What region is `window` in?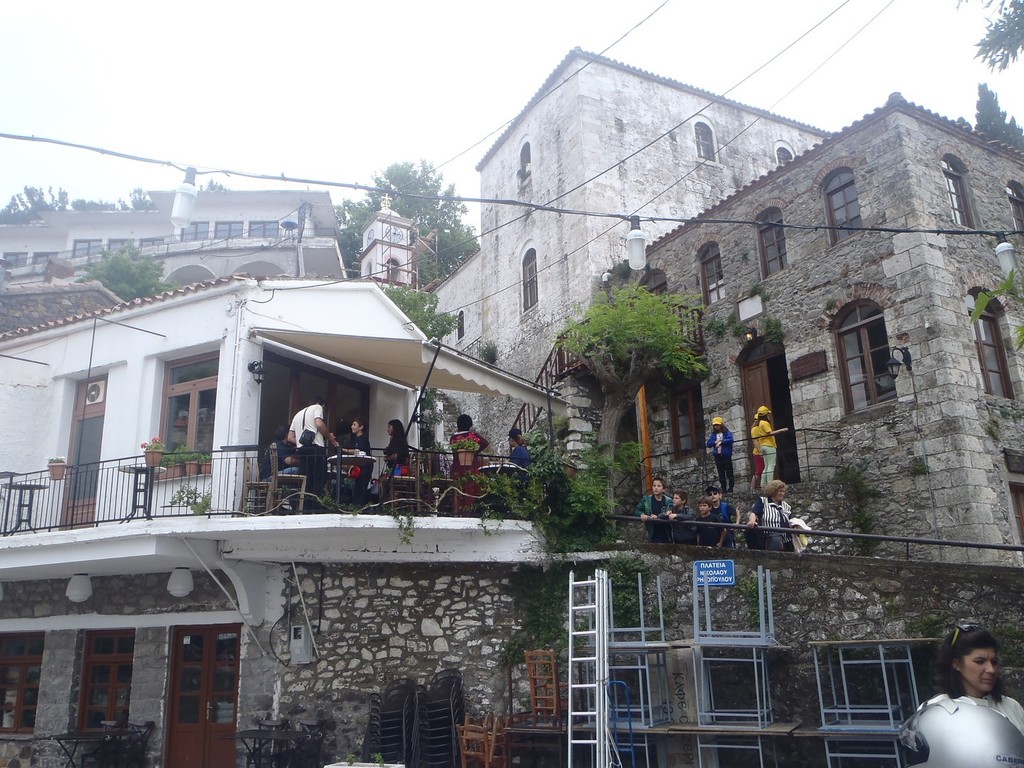
Rect(72, 239, 102, 257).
